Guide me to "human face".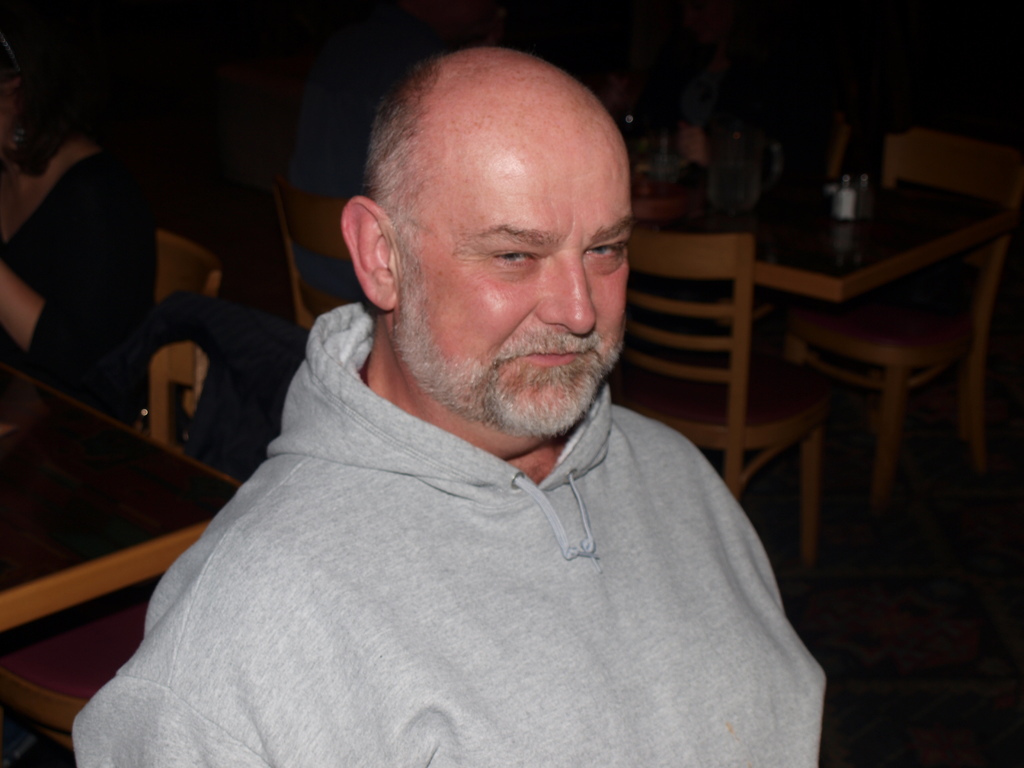
Guidance: [x1=404, y1=129, x2=636, y2=440].
